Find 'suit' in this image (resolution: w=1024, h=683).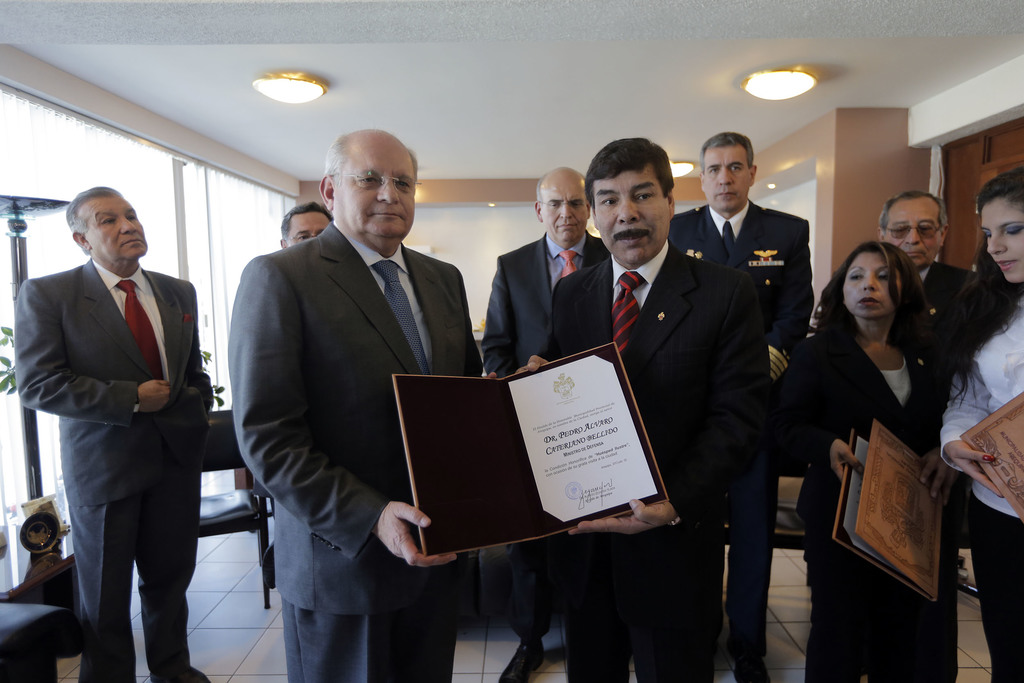
rect(772, 335, 952, 682).
